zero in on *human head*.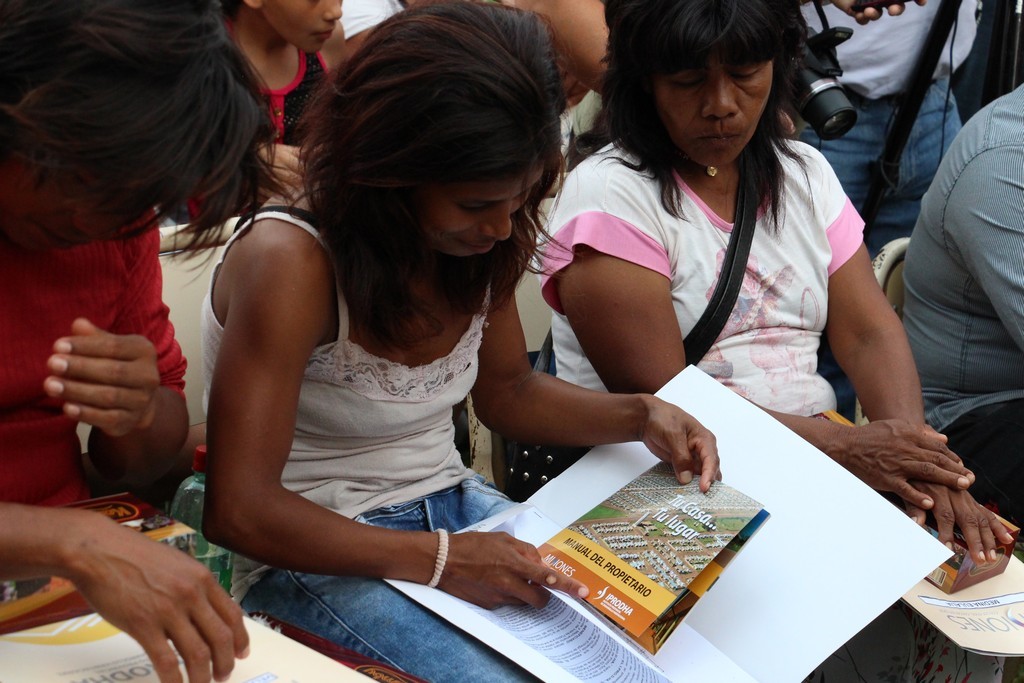
Zeroed in: [297,0,574,269].
